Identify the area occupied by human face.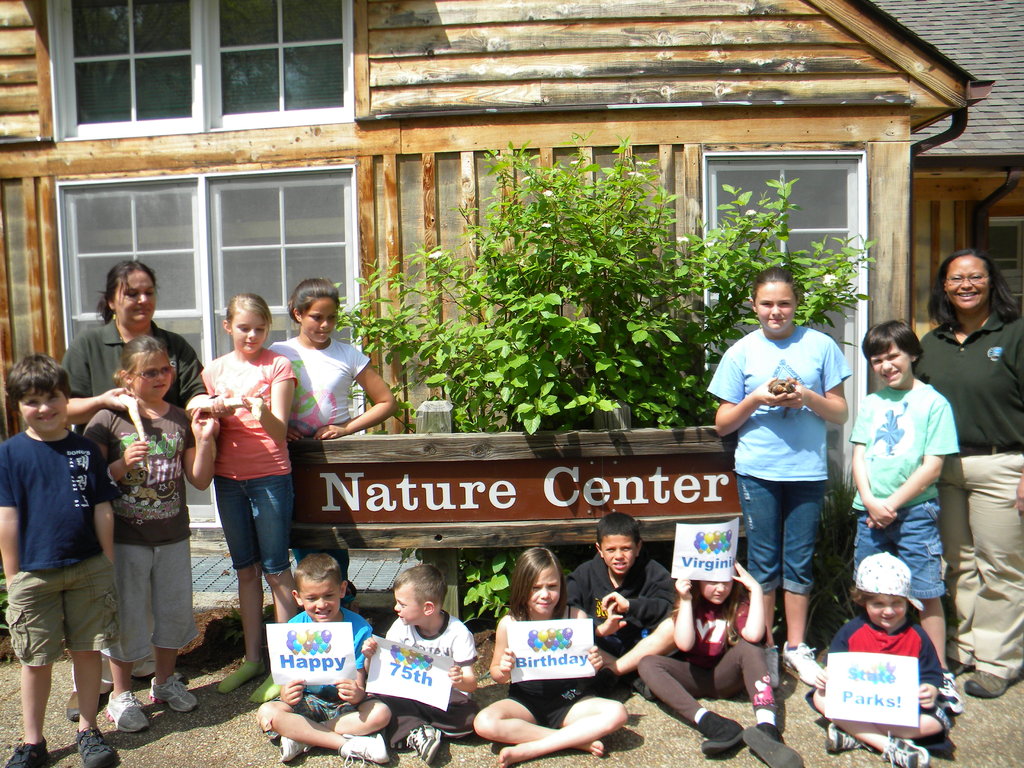
Area: box(872, 341, 912, 393).
